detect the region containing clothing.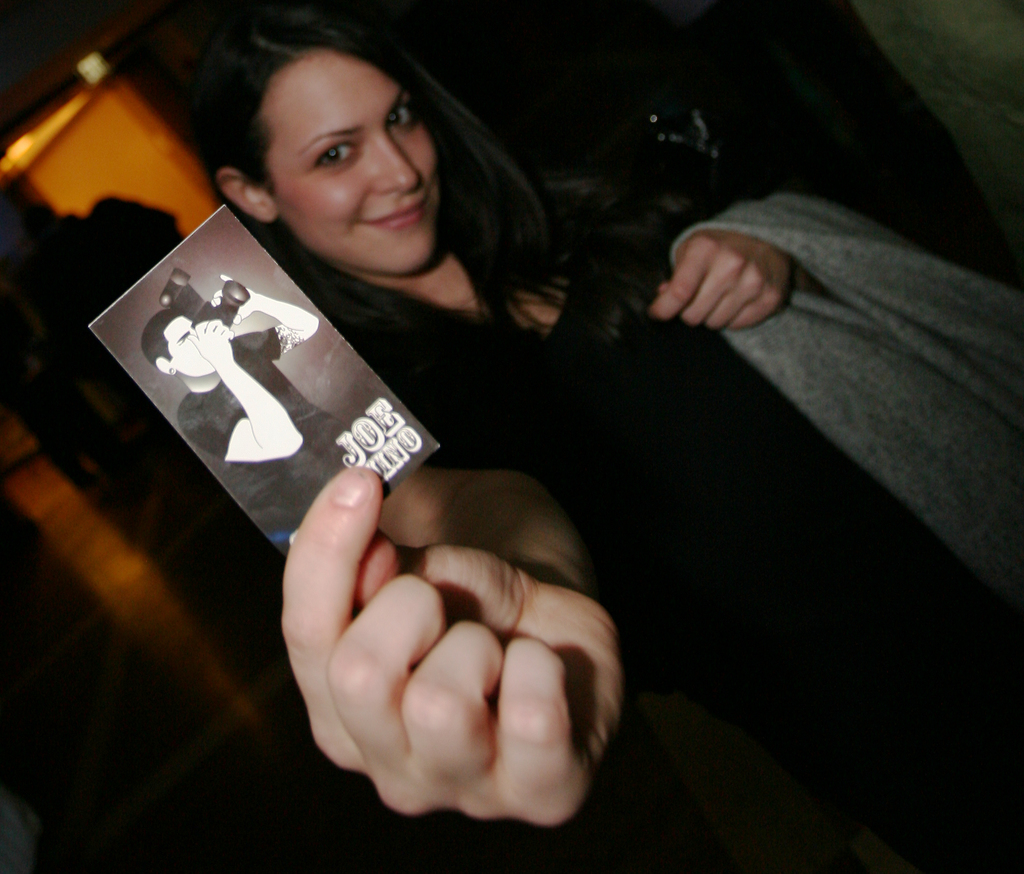
detection(172, 330, 346, 529).
